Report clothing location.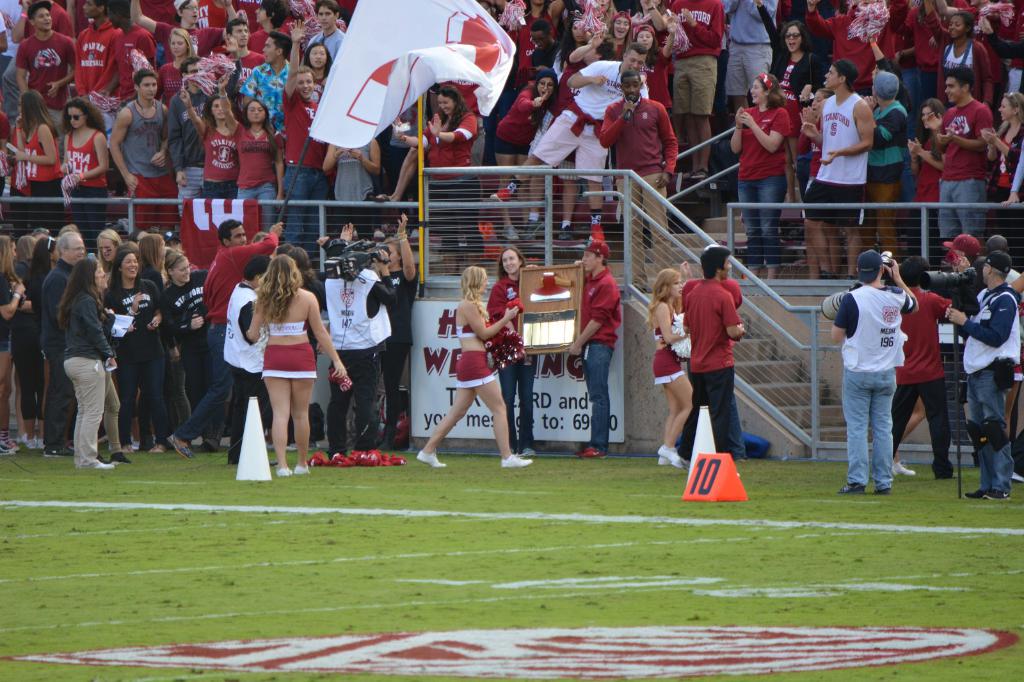
Report: BBox(663, 276, 755, 467).
